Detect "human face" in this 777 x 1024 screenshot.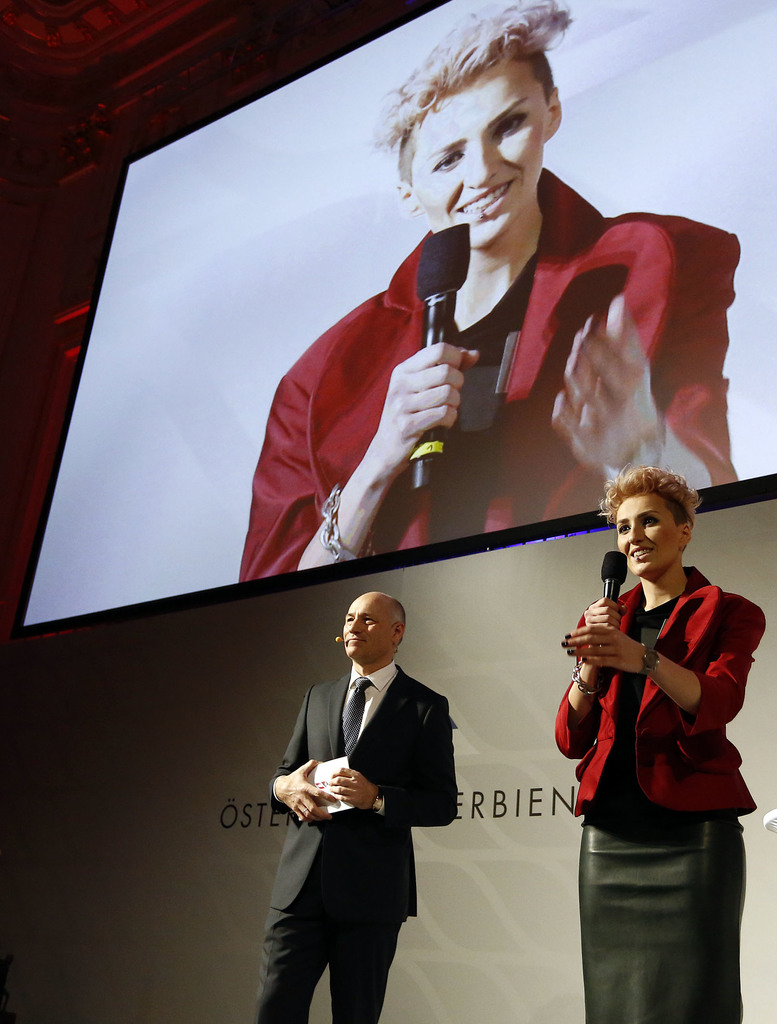
Detection: bbox(618, 494, 683, 574).
